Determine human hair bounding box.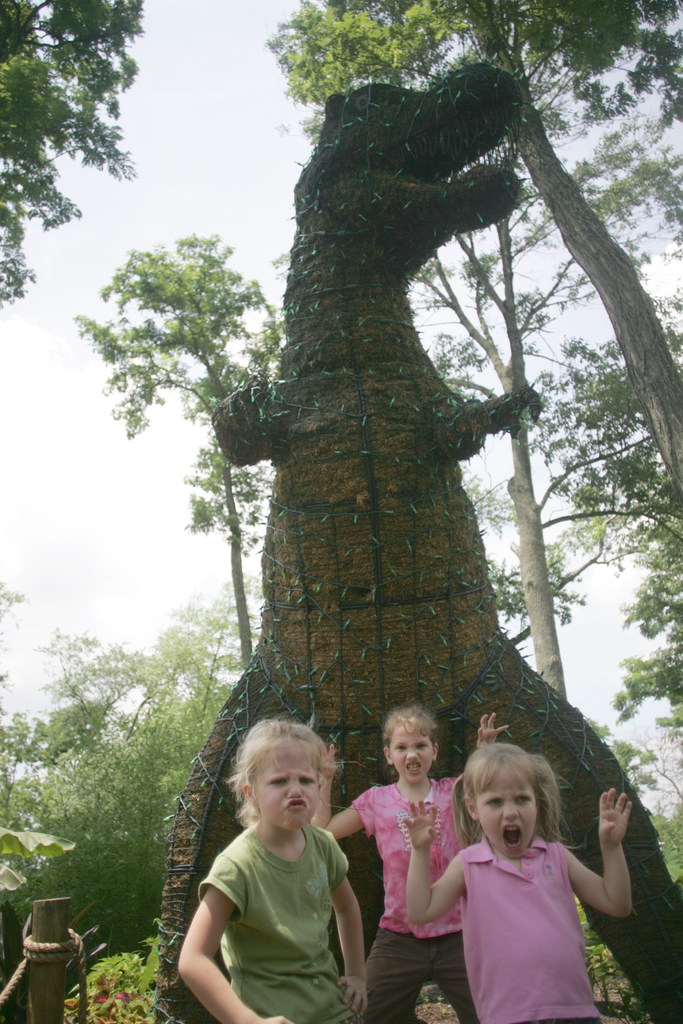
Determined: pyautogui.locateOnScreen(444, 744, 588, 854).
